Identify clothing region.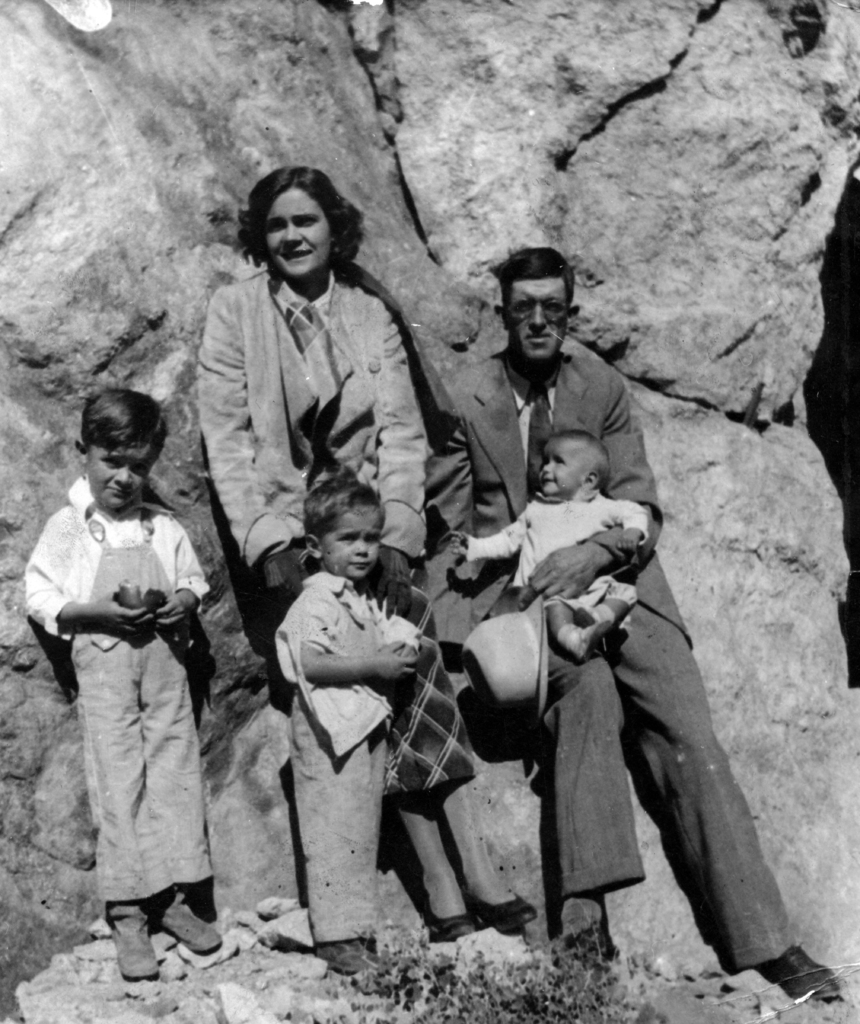
Region: x1=465 y1=491 x2=645 y2=624.
